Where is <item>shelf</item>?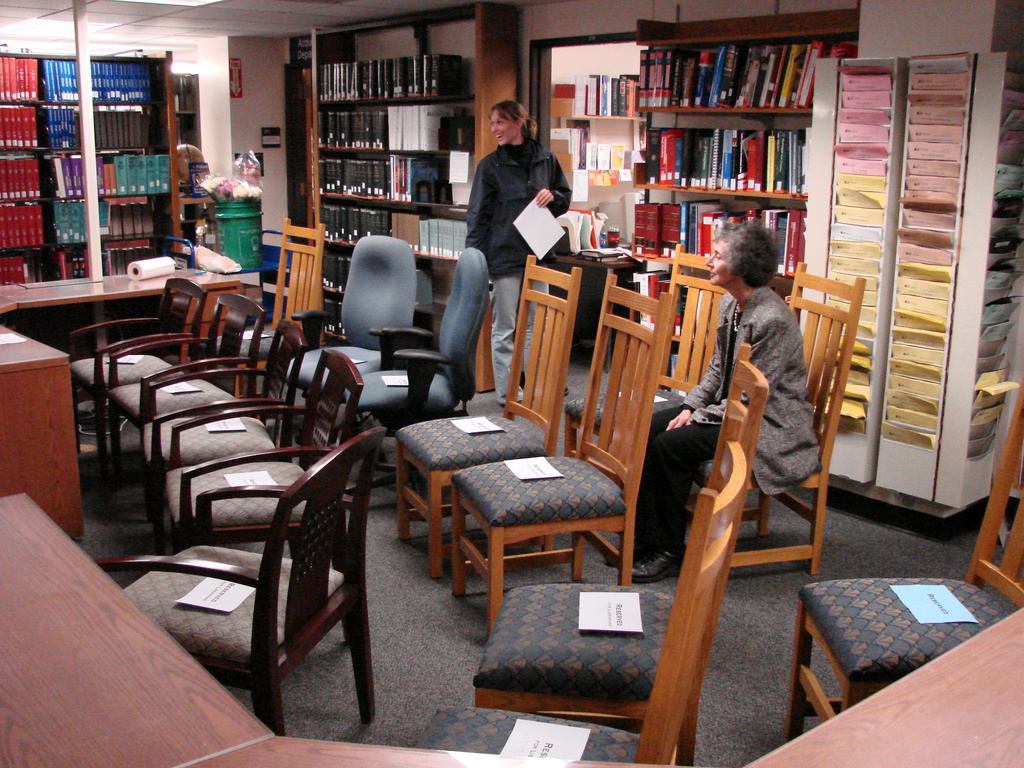
{"left": 634, "top": 24, "right": 849, "bottom": 332}.
